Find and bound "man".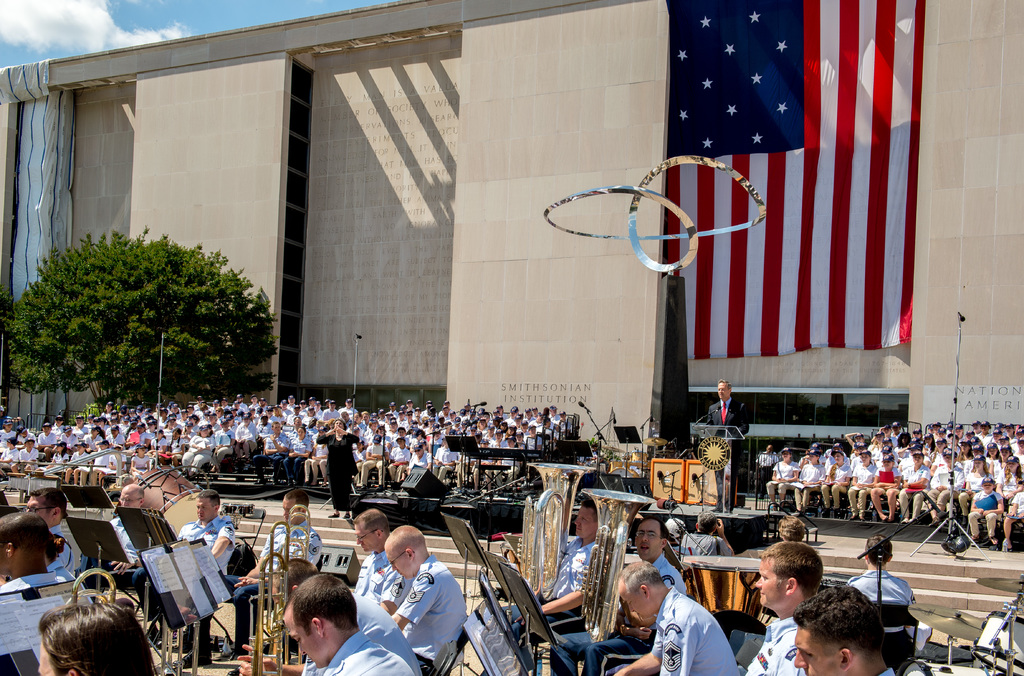
Bound: box=[531, 412, 547, 433].
